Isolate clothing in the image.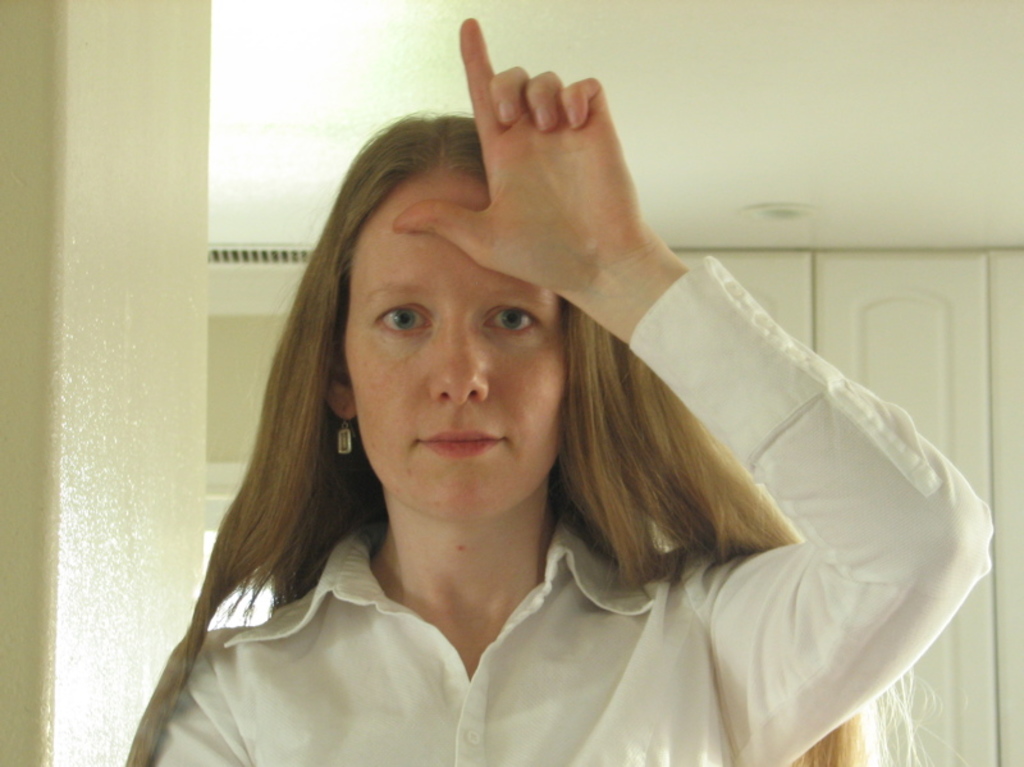
Isolated region: (left=114, top=219, right=928, bottom=749).
